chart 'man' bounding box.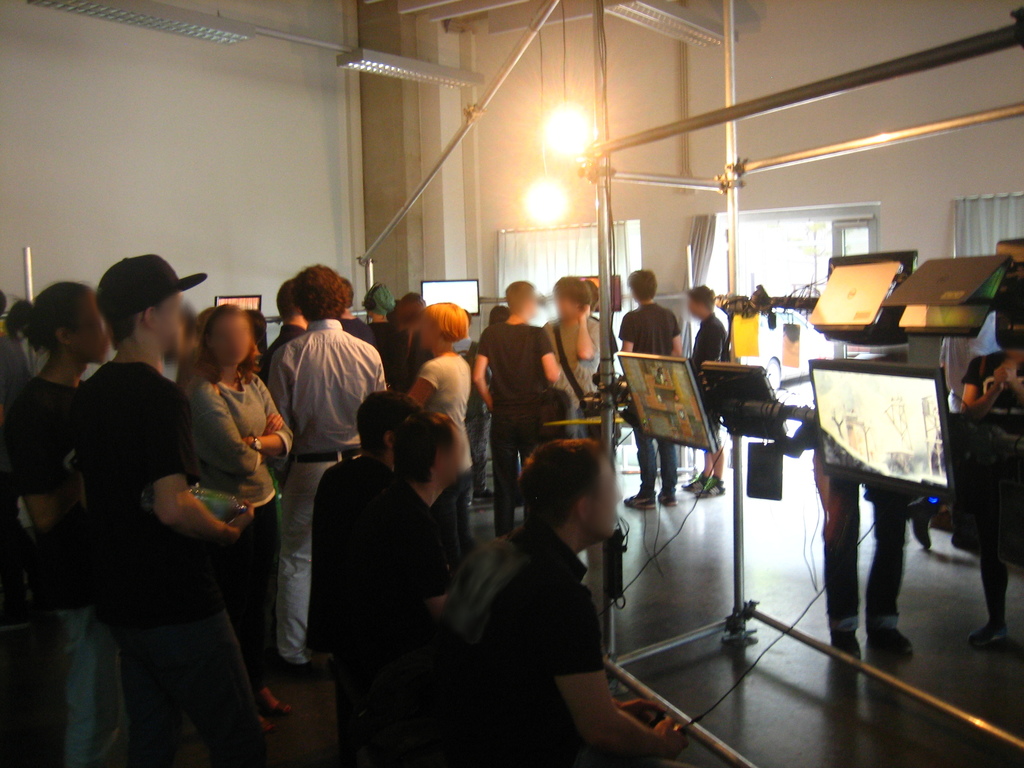
Charted: (x1=348, y1=405, x2=464, y2=755).
